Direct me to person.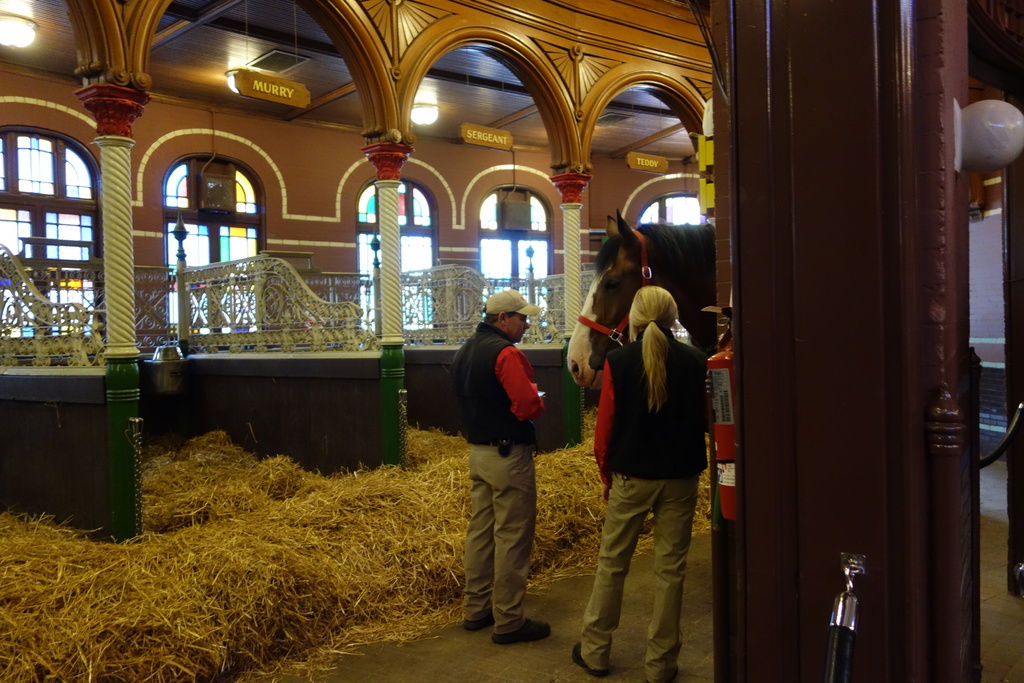
Direction: [x1=584, y1=192, x2=733, y2=664].
